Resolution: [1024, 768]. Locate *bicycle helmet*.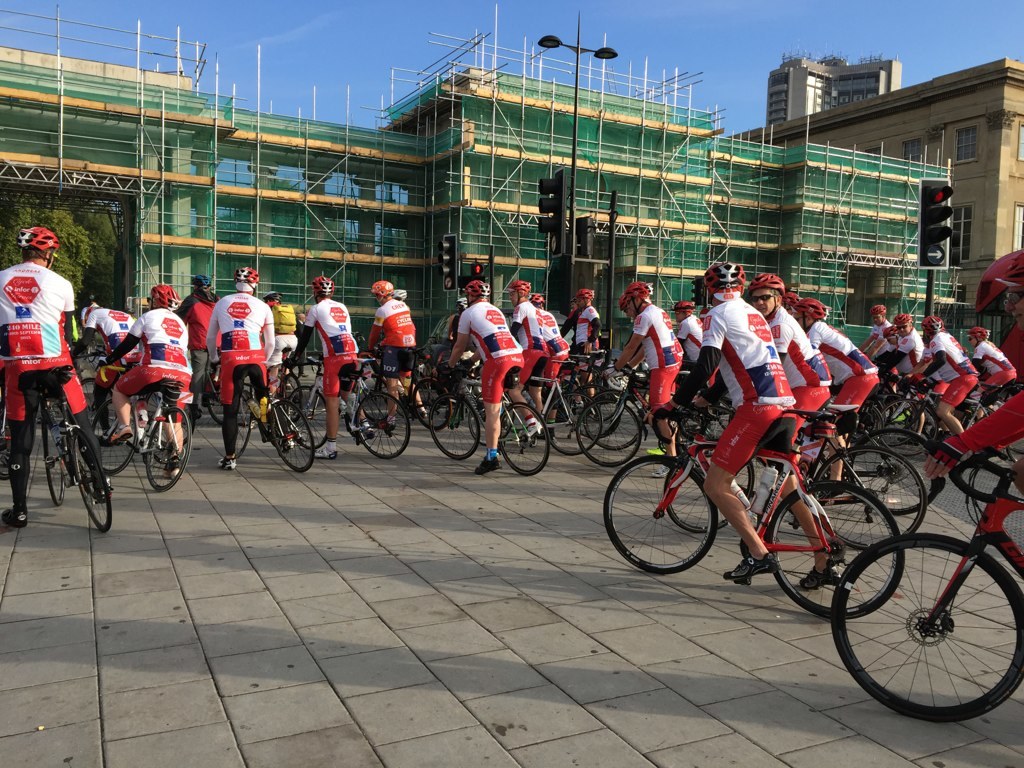
x1=897 y1=314 x2=911 y2=327.
